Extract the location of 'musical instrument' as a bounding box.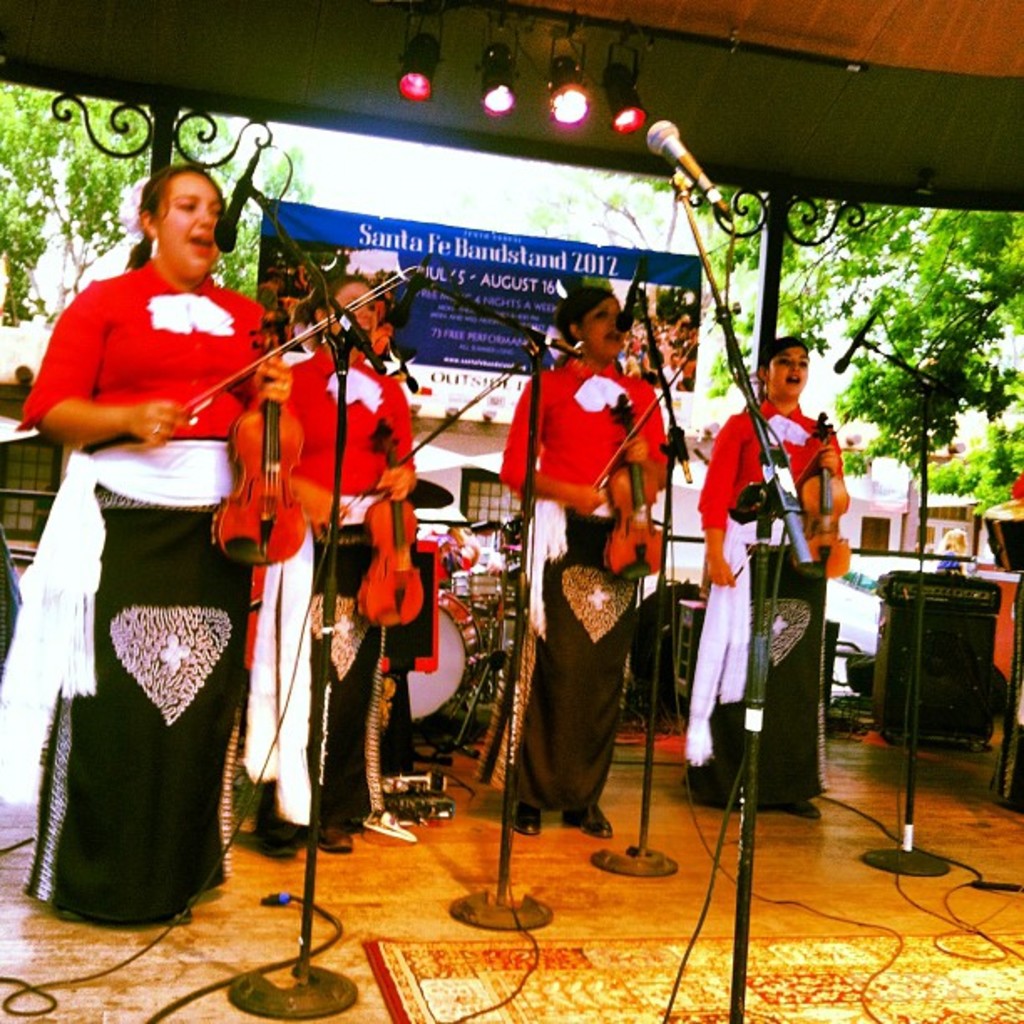
477 562 505 612.
